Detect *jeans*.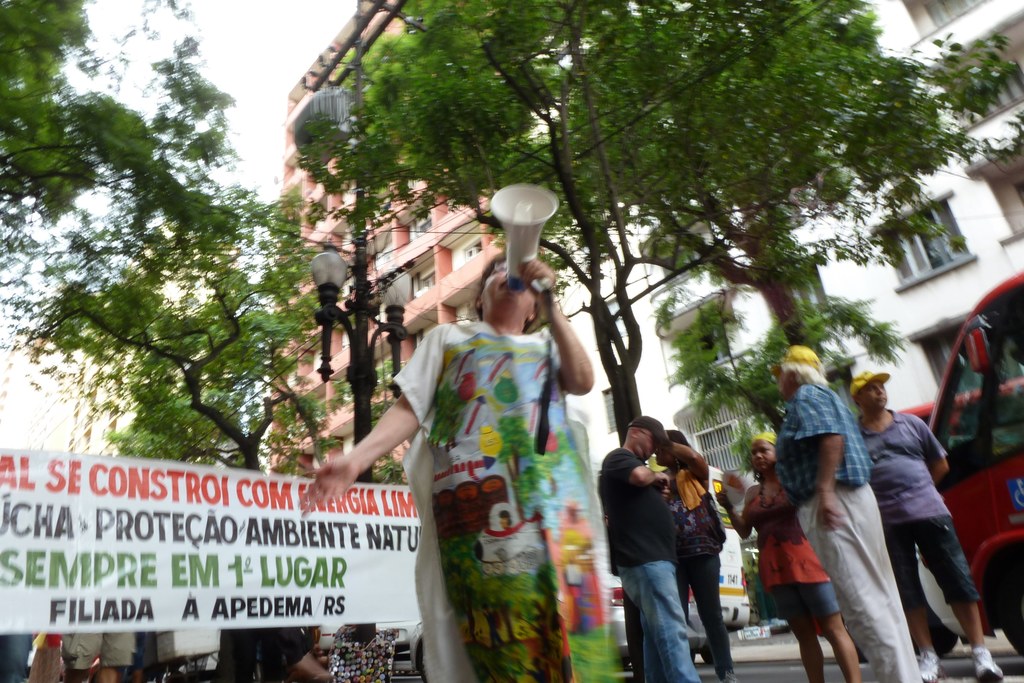
Detected at x1=0, y1=634, x2=31, y2=682.
